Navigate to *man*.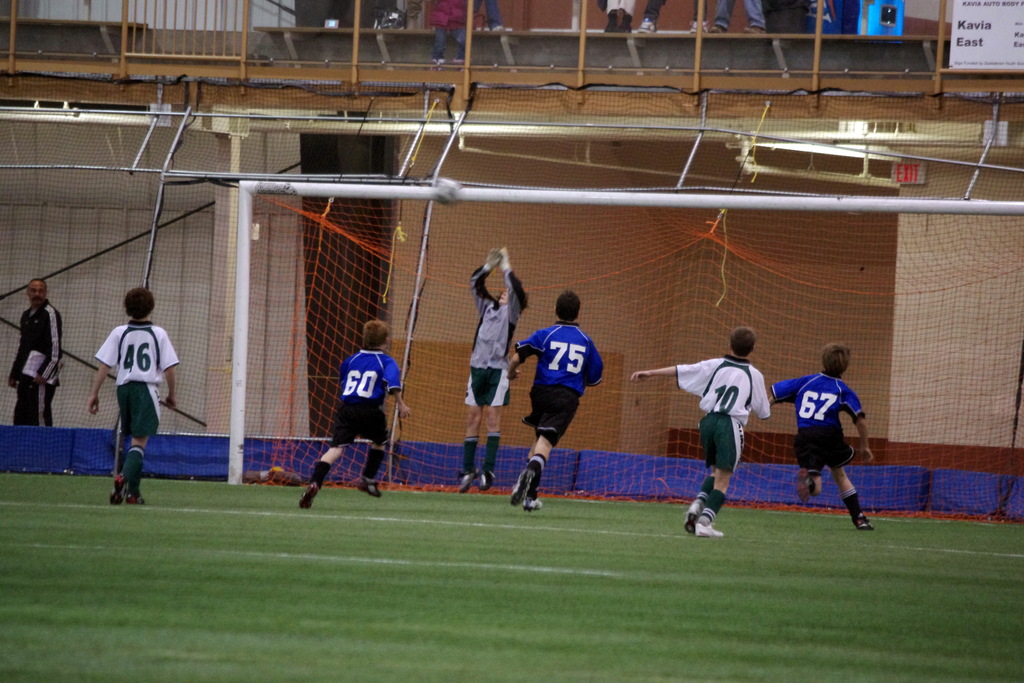
Navigation target: box(8, 277, 65, 431).
